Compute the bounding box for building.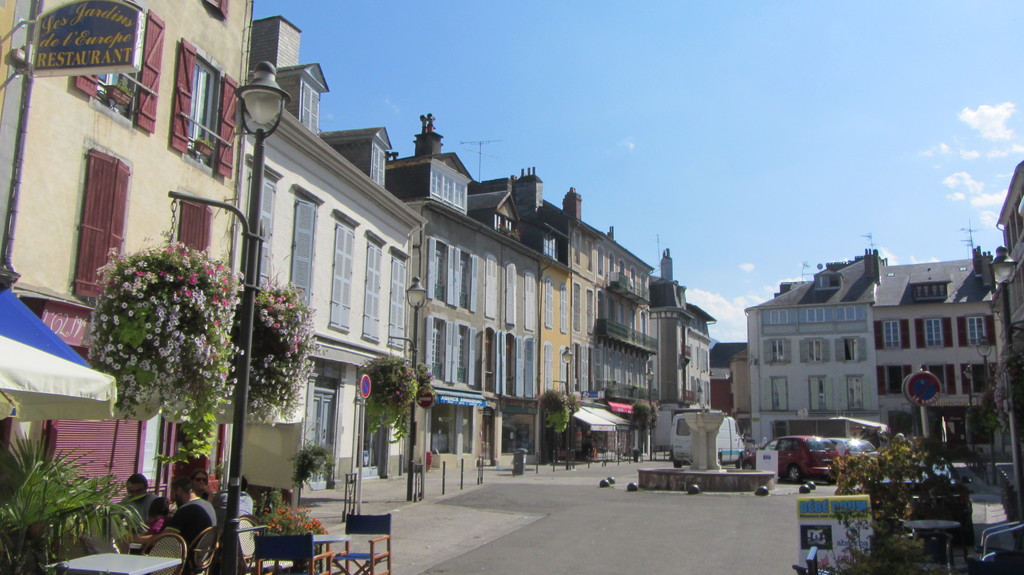
998:162:1023:414.
